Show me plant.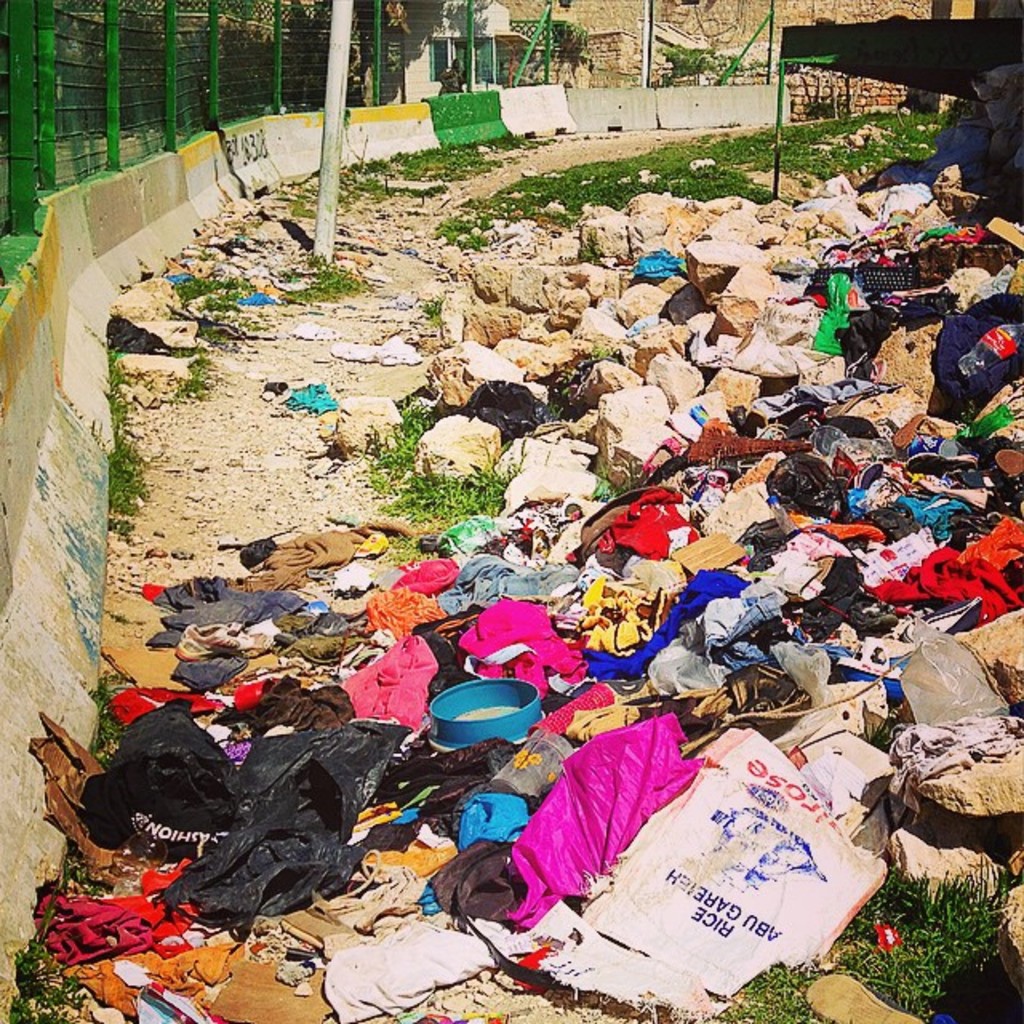
plant is here: bbox(160, 269, 264, 304).
